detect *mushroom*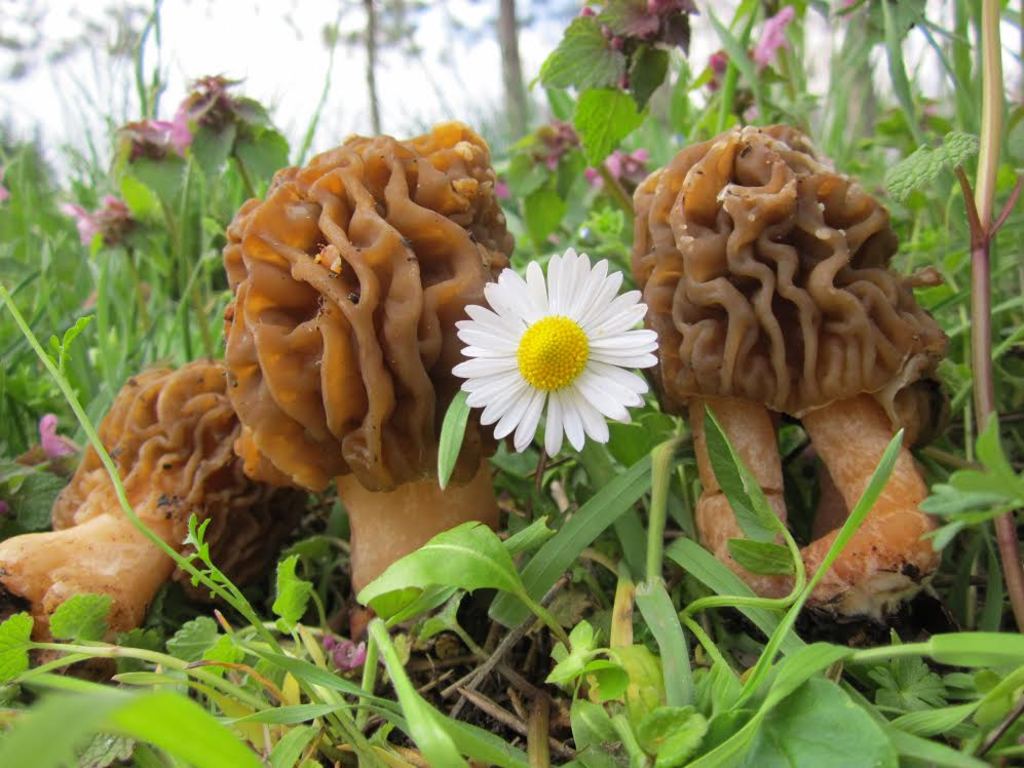
box=[629, 118, 955, 631]
